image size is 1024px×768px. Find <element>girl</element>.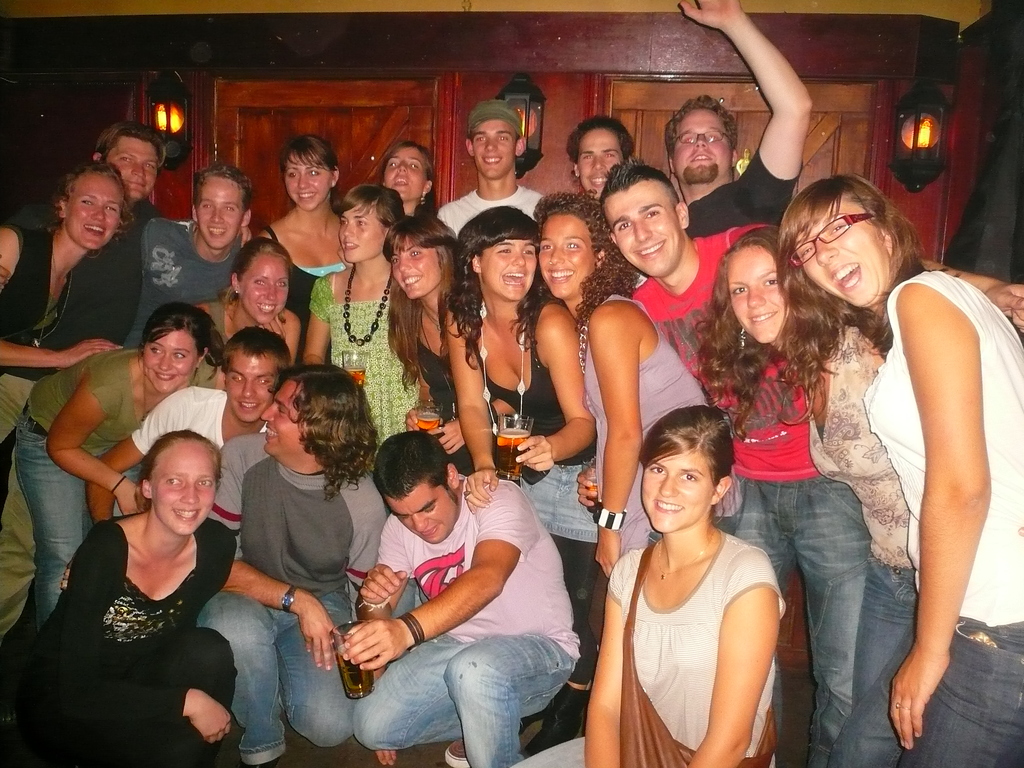
select_region(191, 228, 305, 395).
